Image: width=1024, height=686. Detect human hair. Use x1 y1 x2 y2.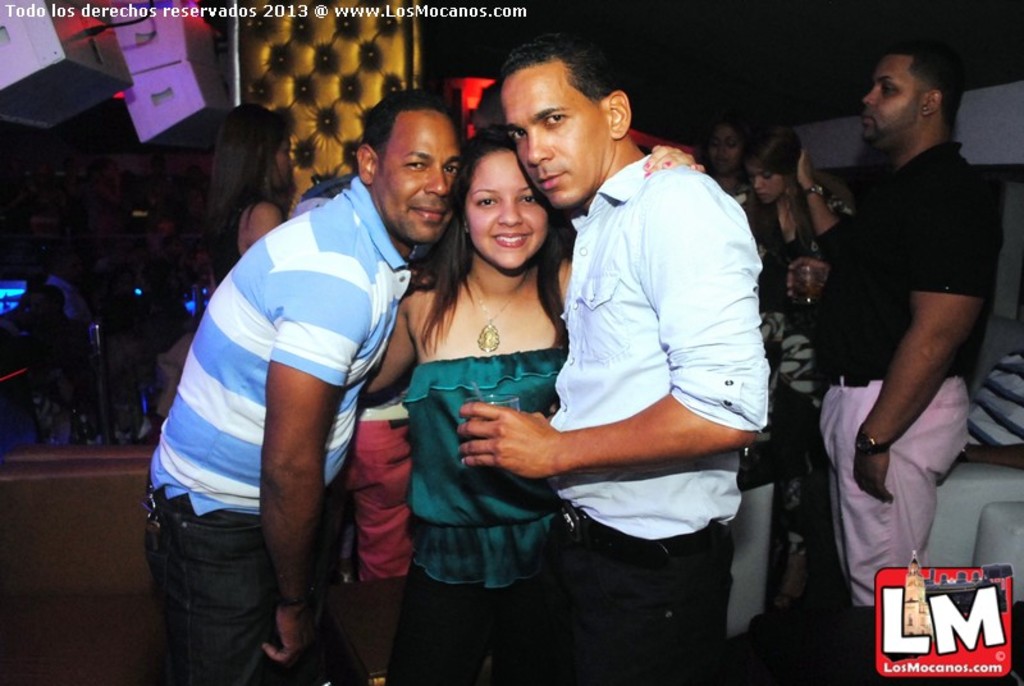
740 118 815 252.
